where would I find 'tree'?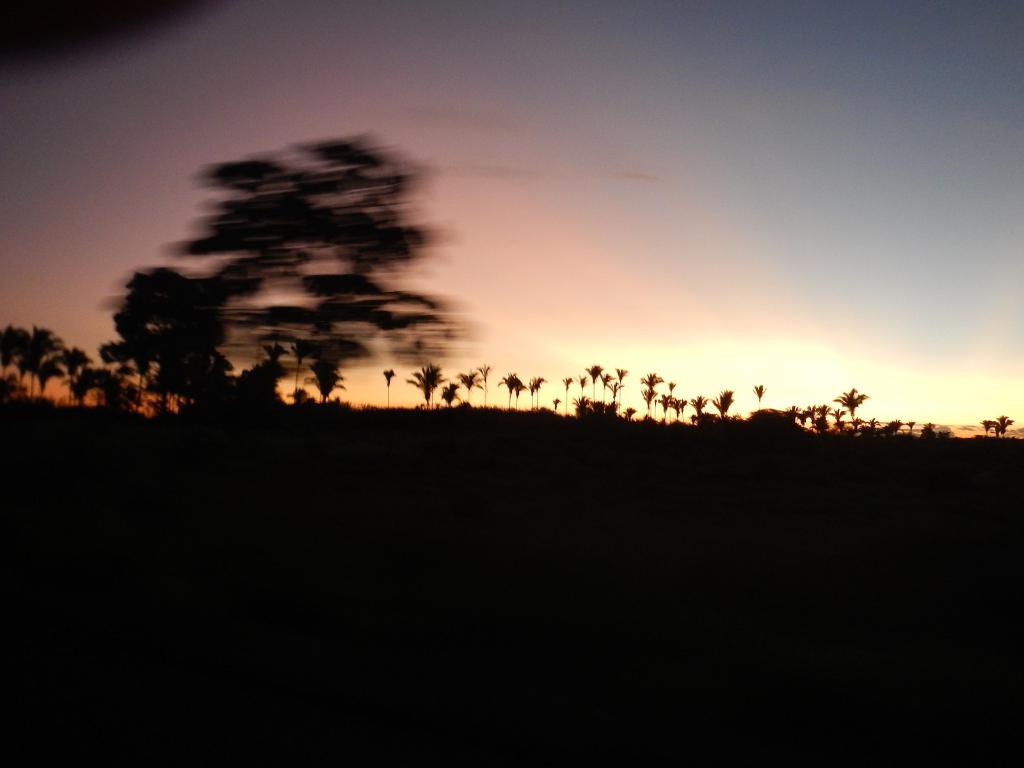
At BBox(514, 380, 520, 408).
